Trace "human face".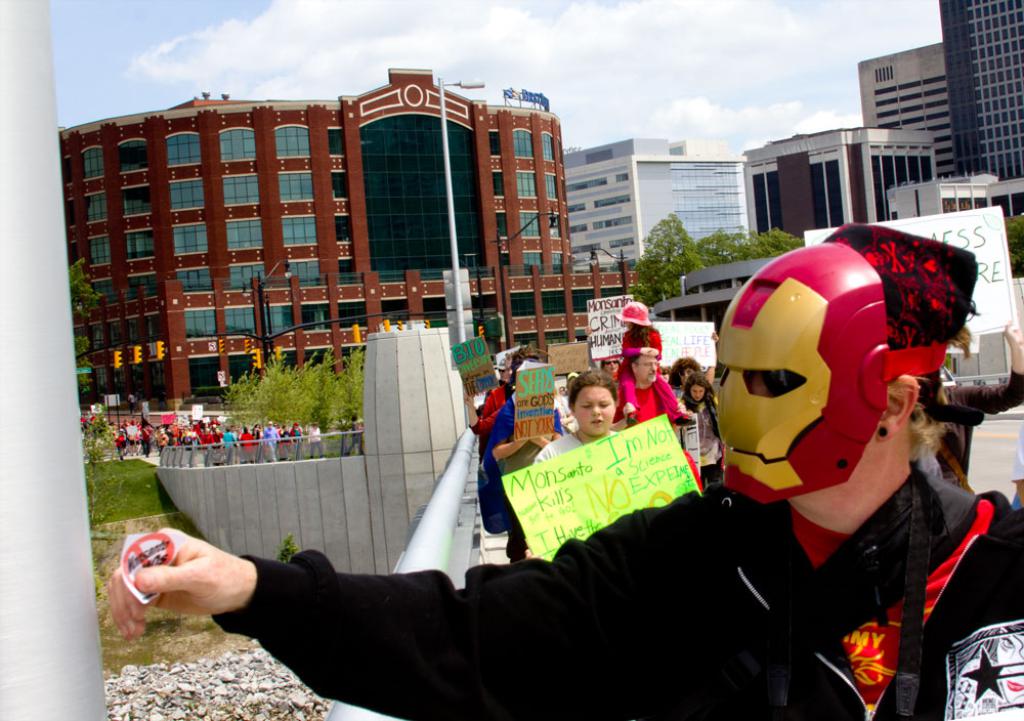
Traced to left=604, top=354, right=620, bottom=375.
